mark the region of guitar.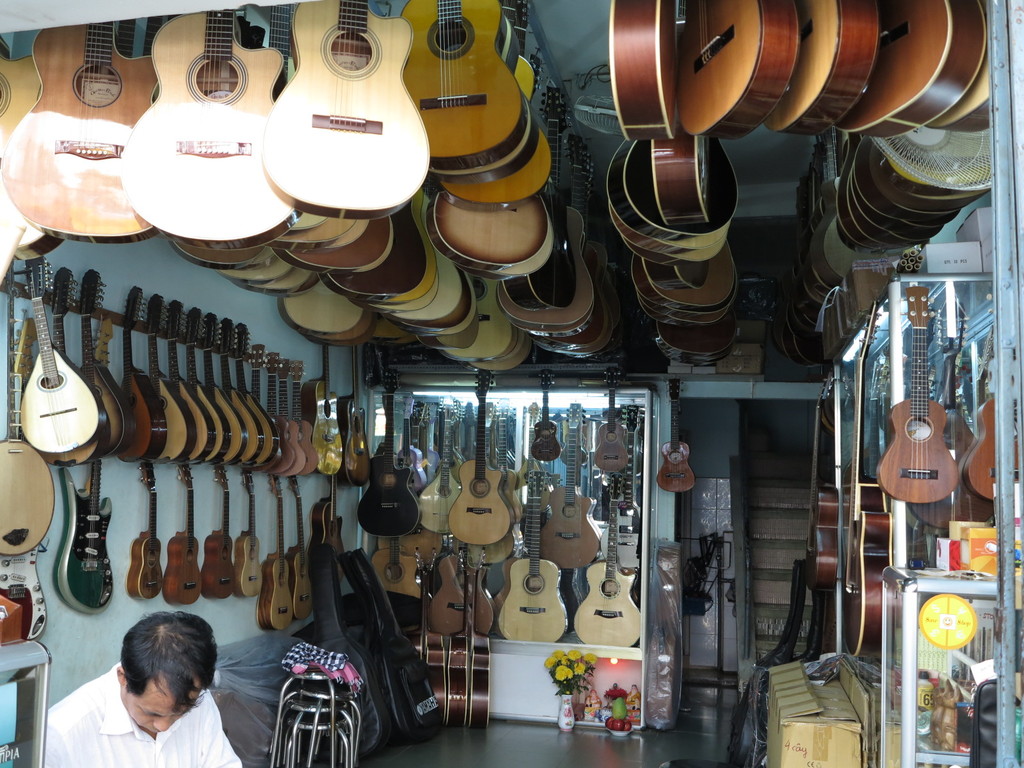
Region: 502 135 597 330.
